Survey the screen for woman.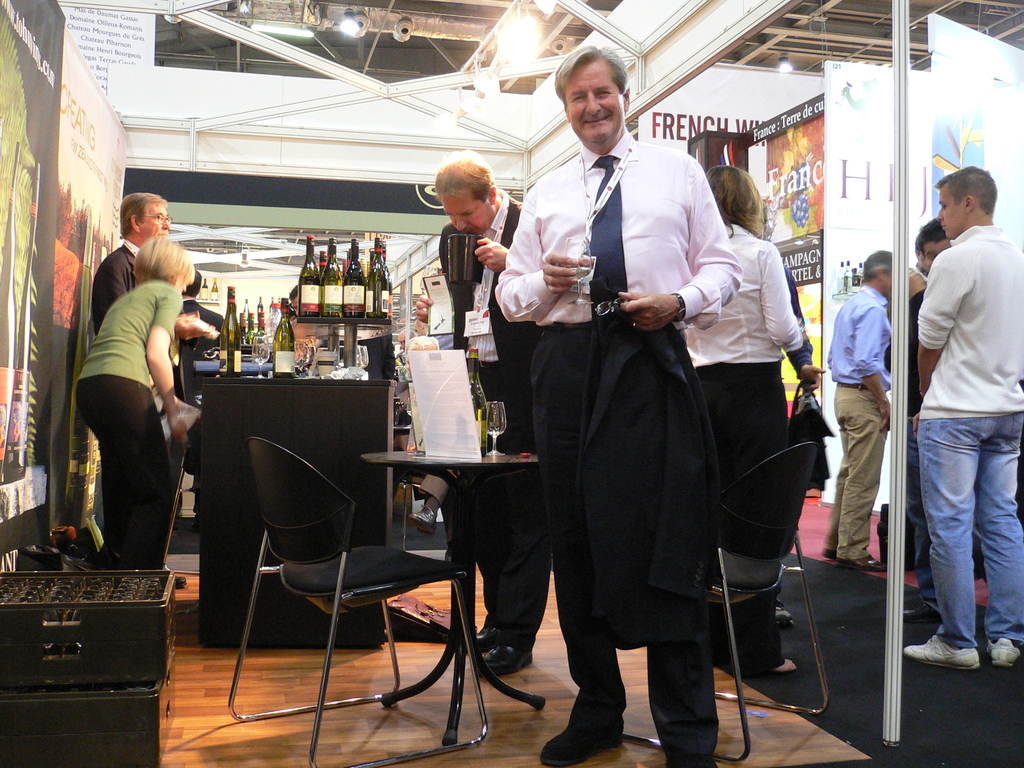
Survey found: 669,168,803,434.
